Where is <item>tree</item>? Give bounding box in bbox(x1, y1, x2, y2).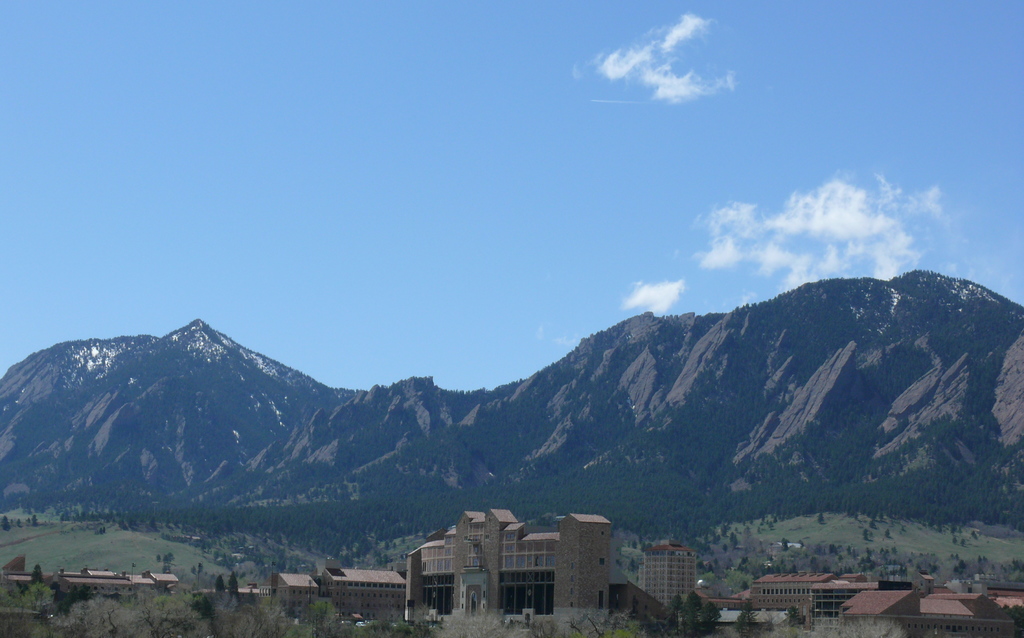
bbox(764, 616, 912, 637).
